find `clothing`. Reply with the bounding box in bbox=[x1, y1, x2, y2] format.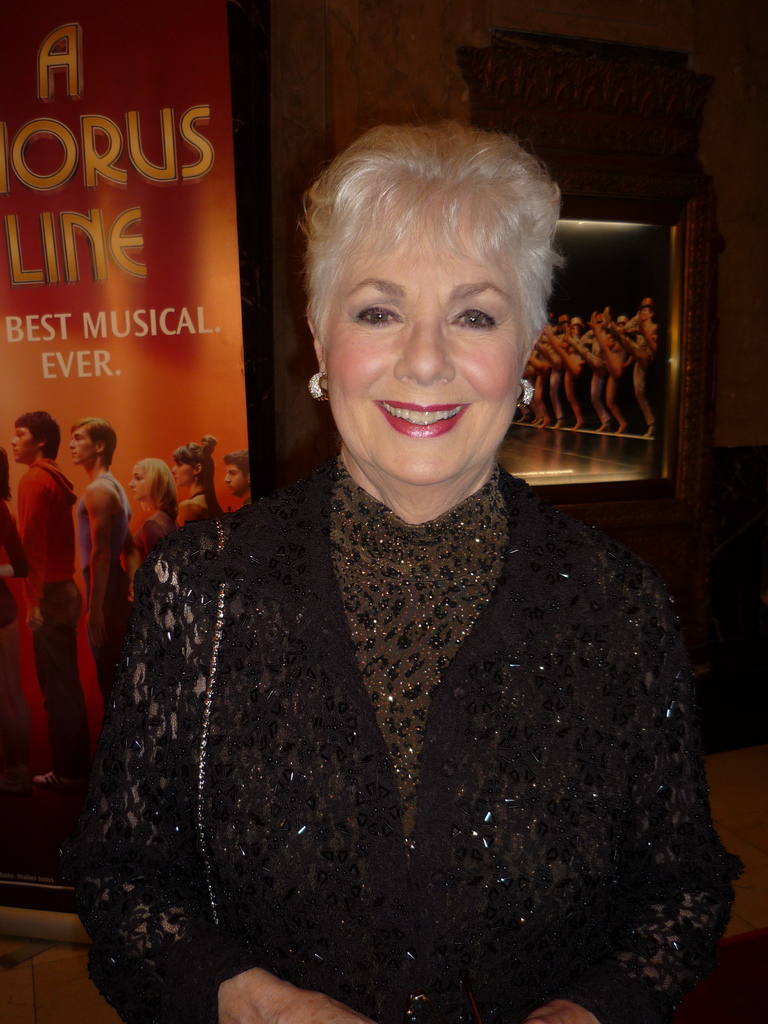
bbox=[122, 448, 720, 1023].
